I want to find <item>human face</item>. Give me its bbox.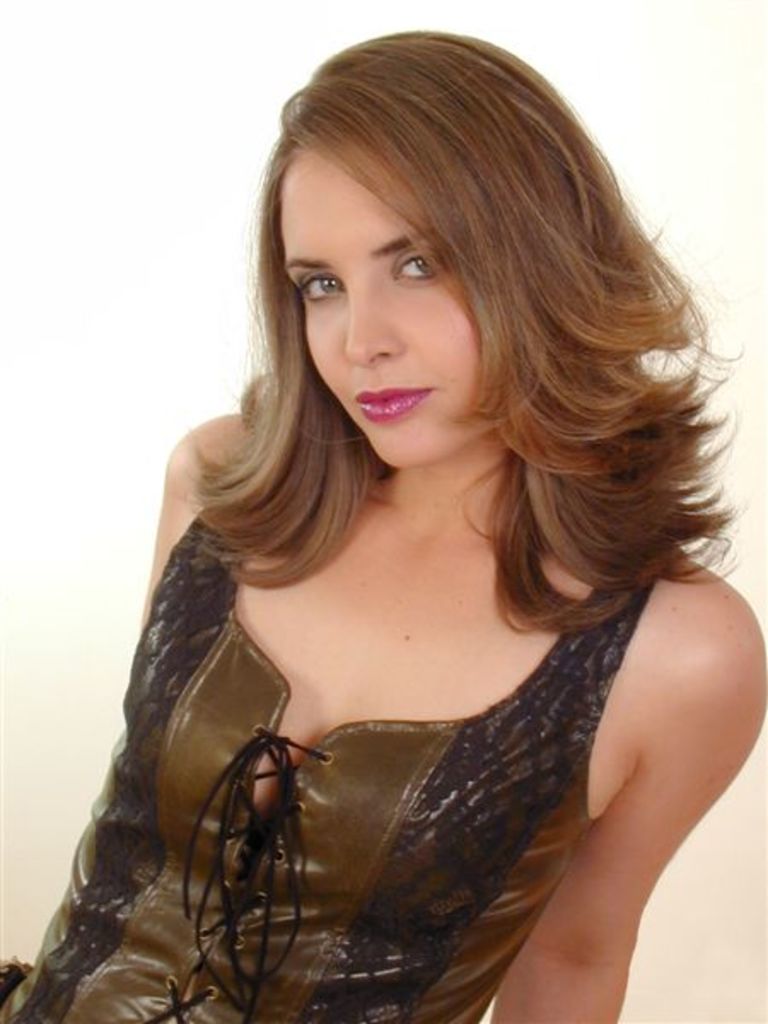
x1=276, y1=133, x2=493, y2=466.
